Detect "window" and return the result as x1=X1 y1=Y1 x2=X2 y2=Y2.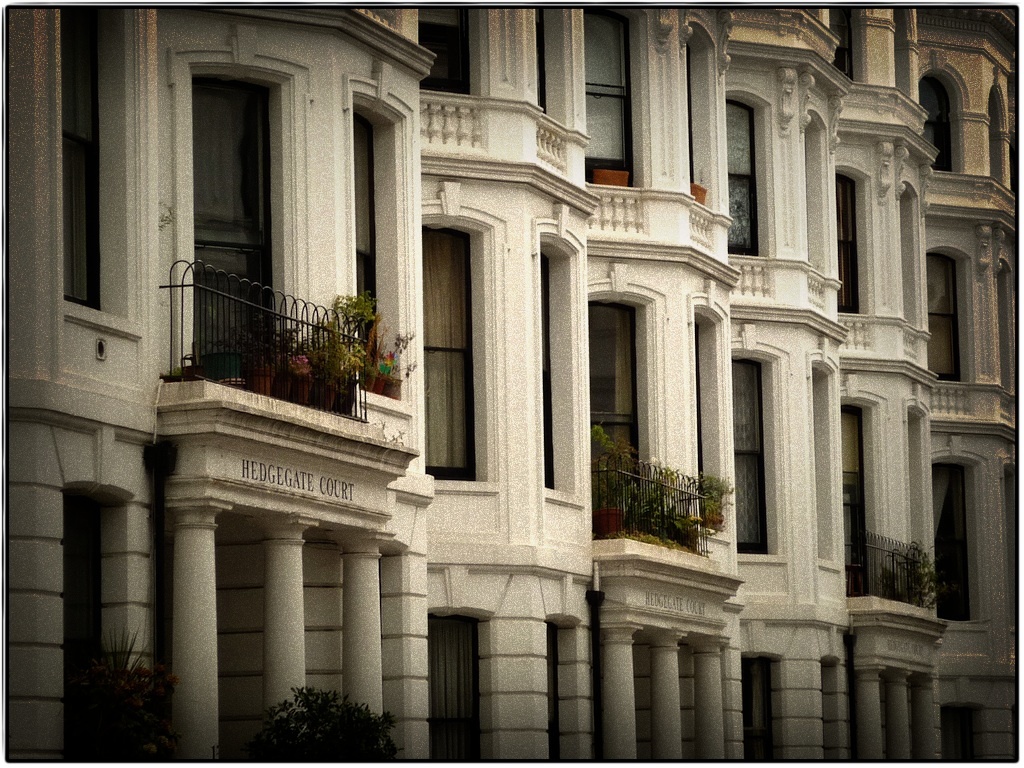
x1=534 y1=234 x2=579 y2=502.
